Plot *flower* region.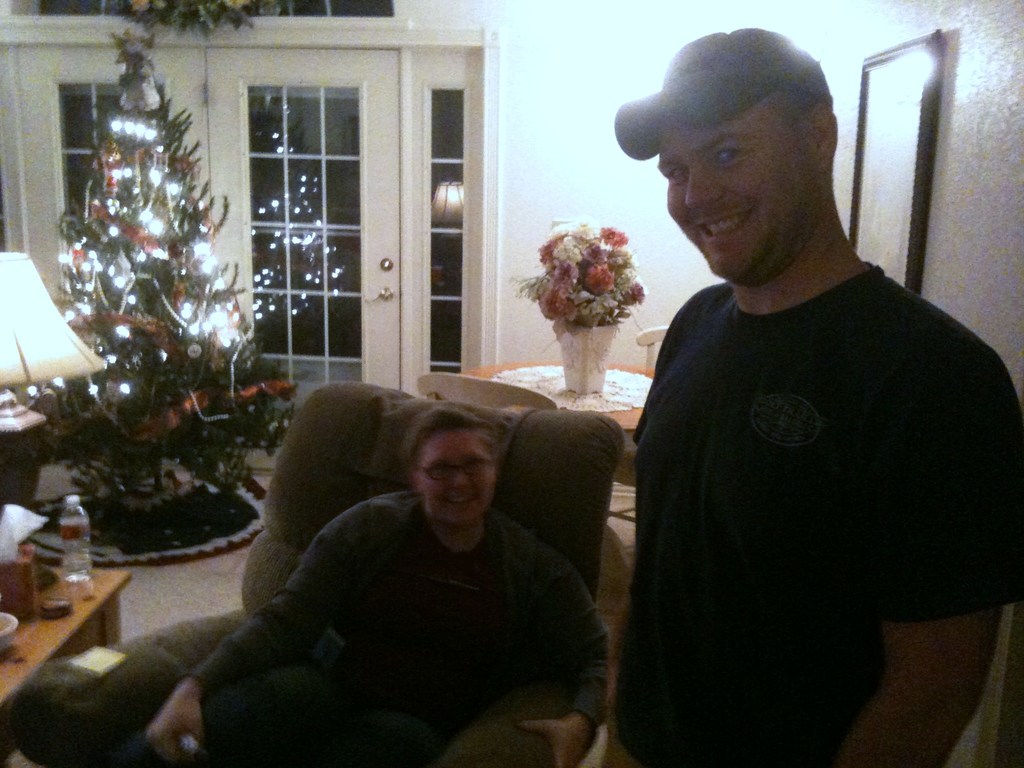
Plotted at 149, 0, 166, 13.
